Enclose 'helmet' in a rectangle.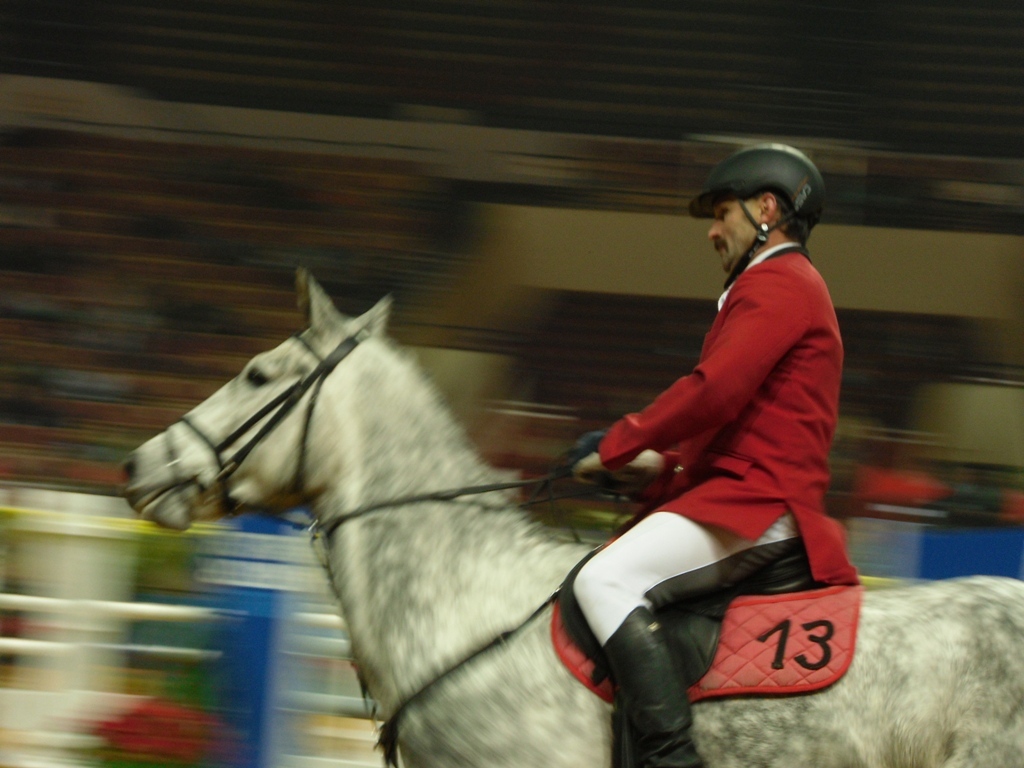
<region>692, 146, 827, 269</region>.
